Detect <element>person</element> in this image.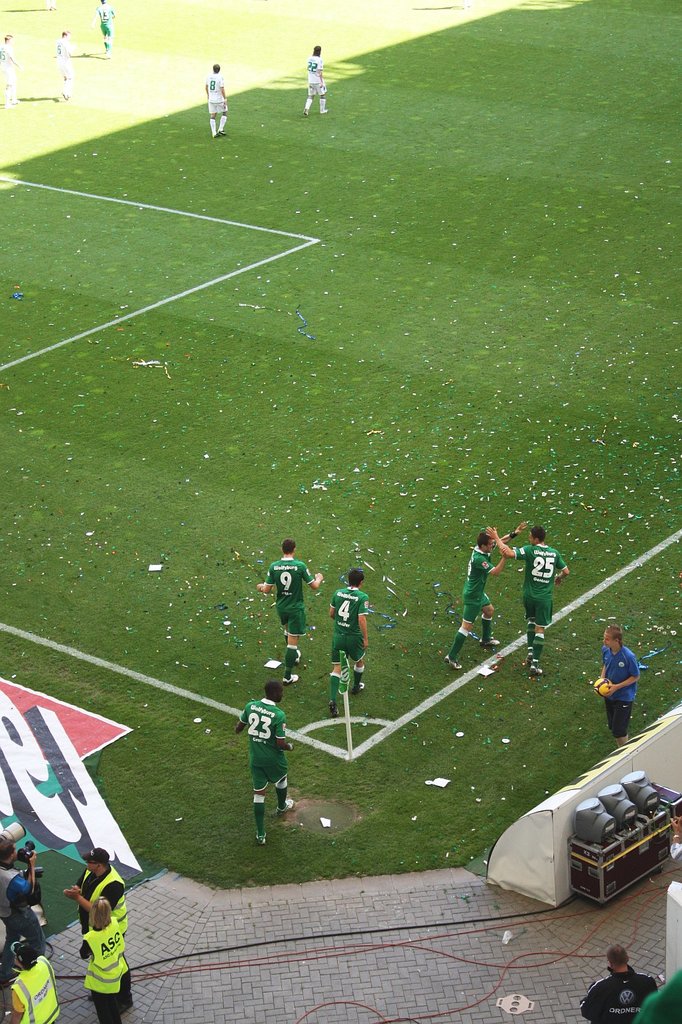
Detection: bbox=(0, 822, 58, 960).
